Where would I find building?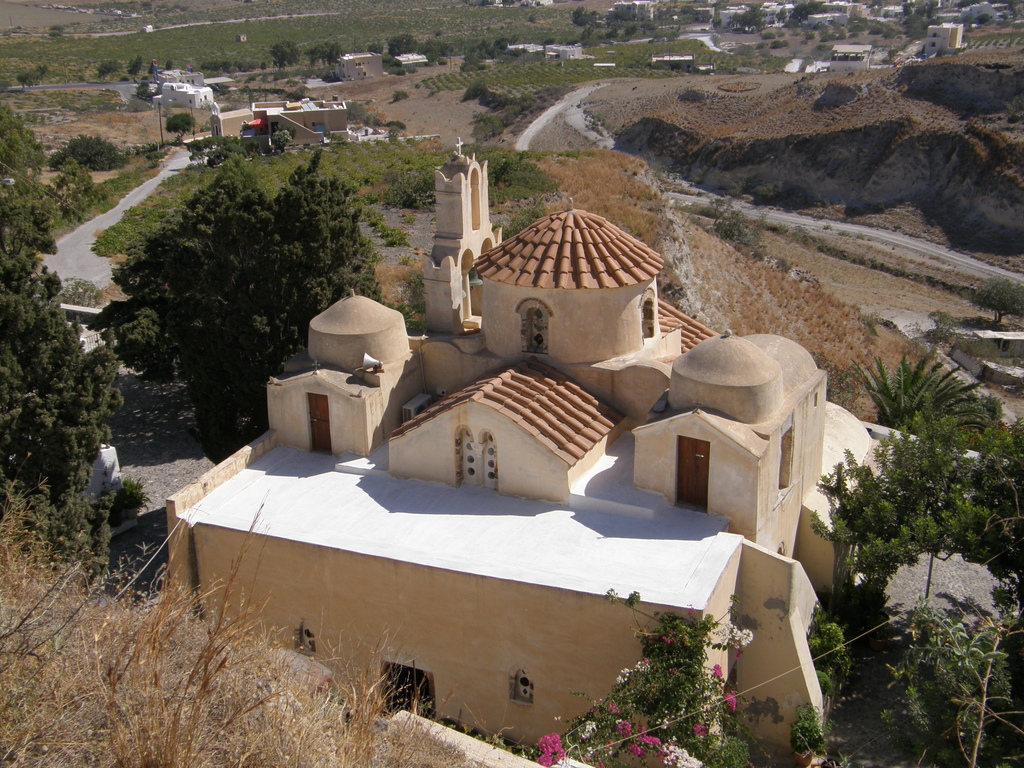
At box(254, 100, 348, 150).
